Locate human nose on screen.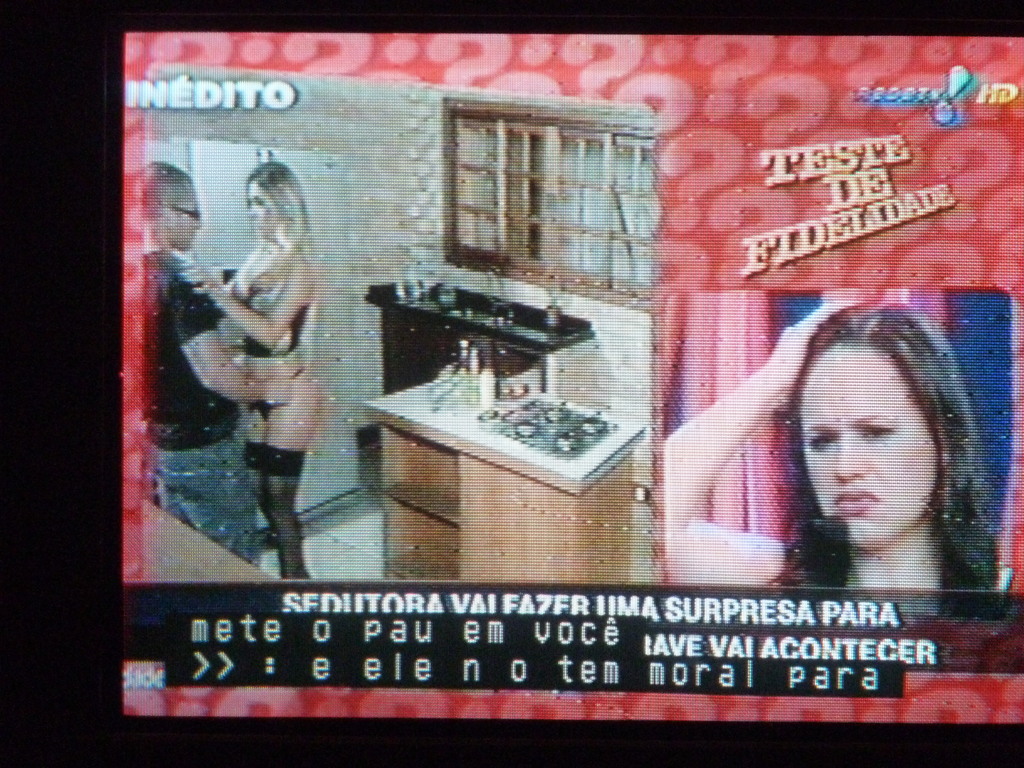
On screen at Rect(832, 432, 867, 483).
